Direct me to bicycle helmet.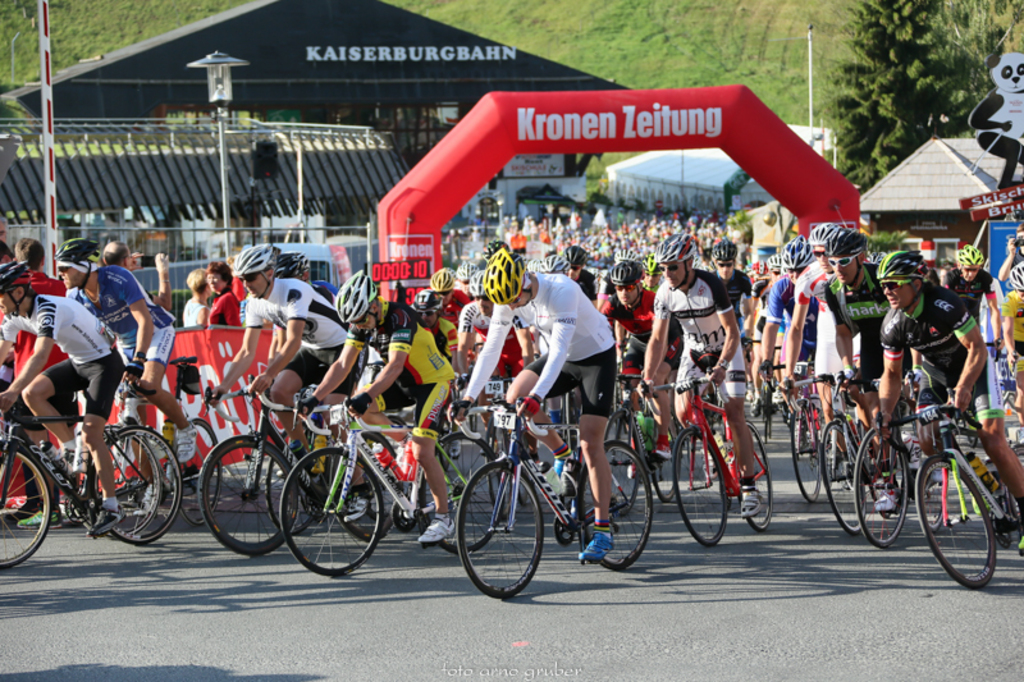
Direction: rect(600, 258, 641, 288).
